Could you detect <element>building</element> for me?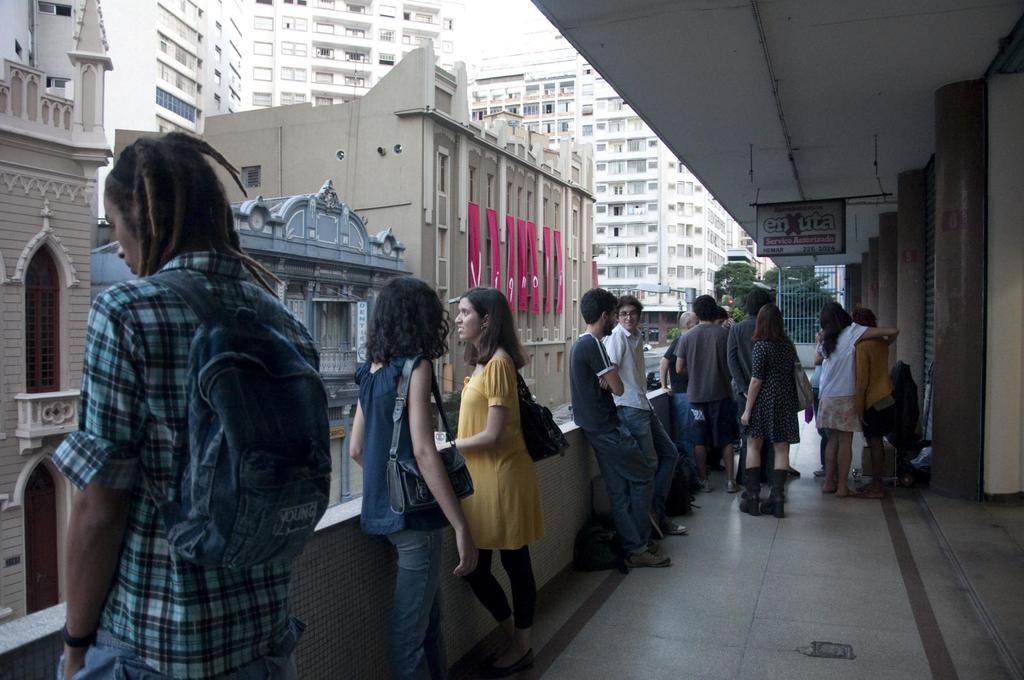
Detection result: [0,0,1023,679].
